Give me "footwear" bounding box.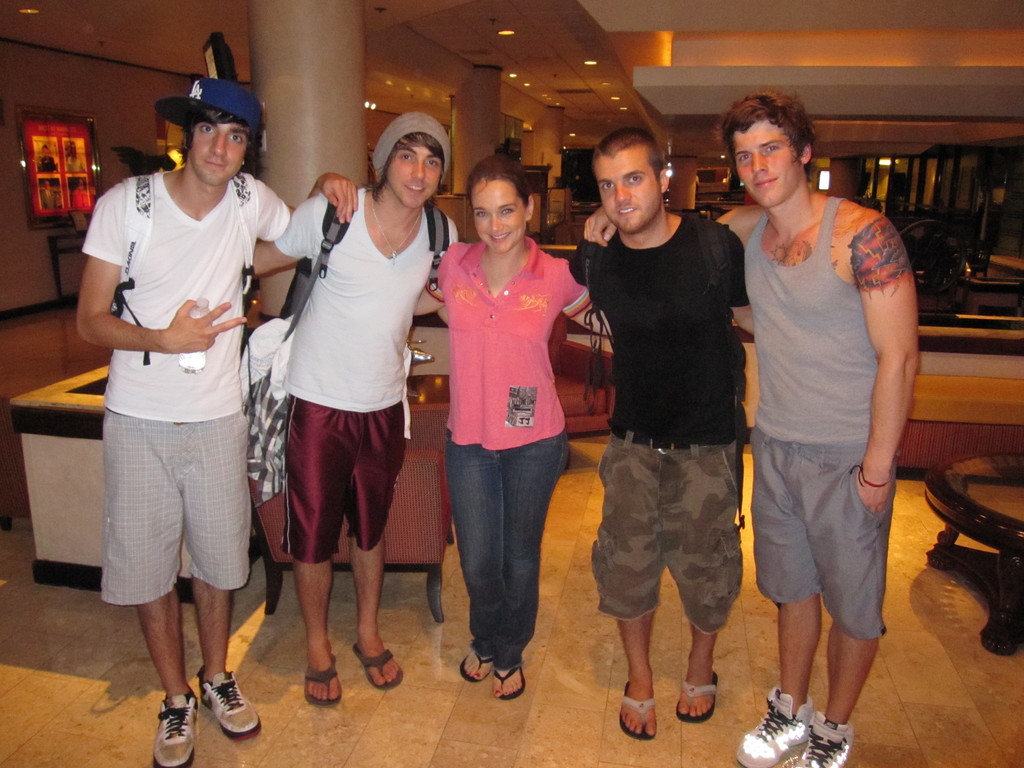
box=[460, 652, 492, 684].
